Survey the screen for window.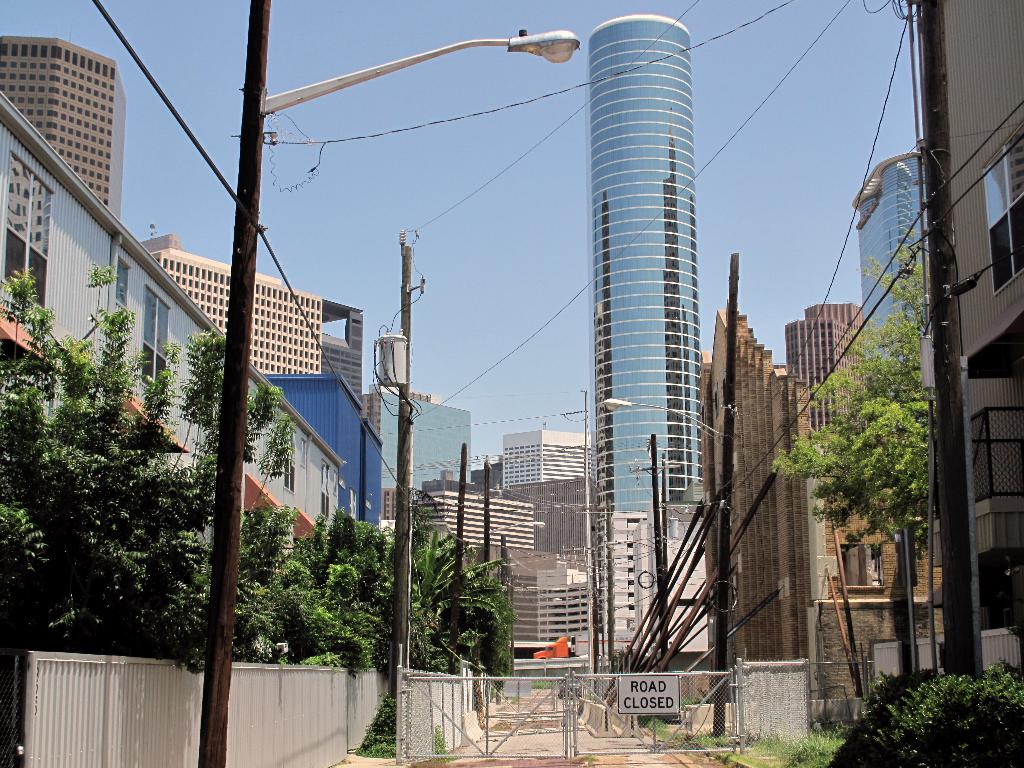
Survey found: [977,125,1023,289].
